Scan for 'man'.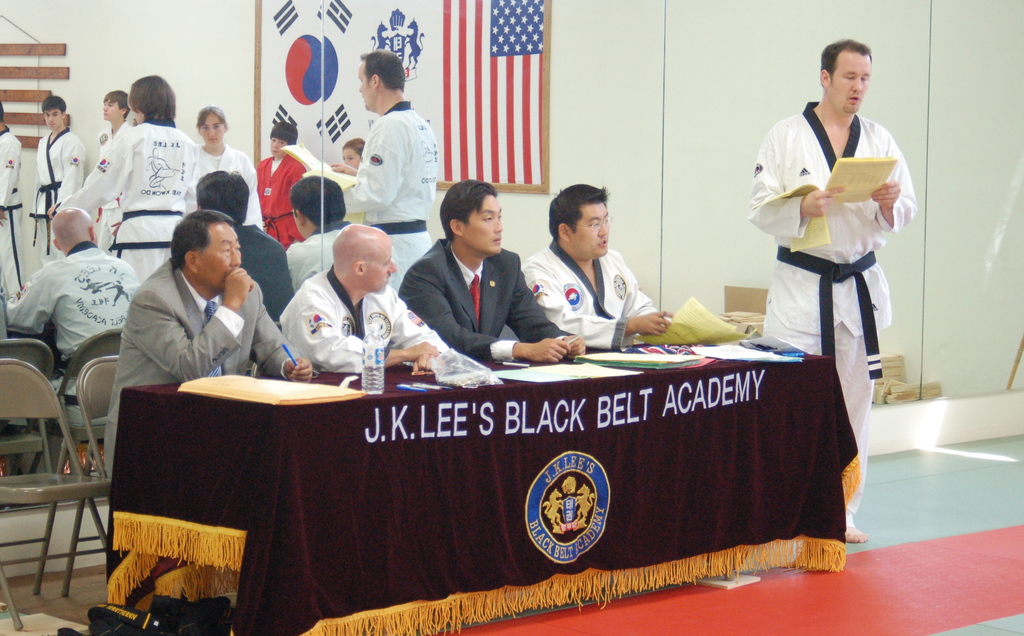
Scan result: Rect(54, 71, 208, 286).
